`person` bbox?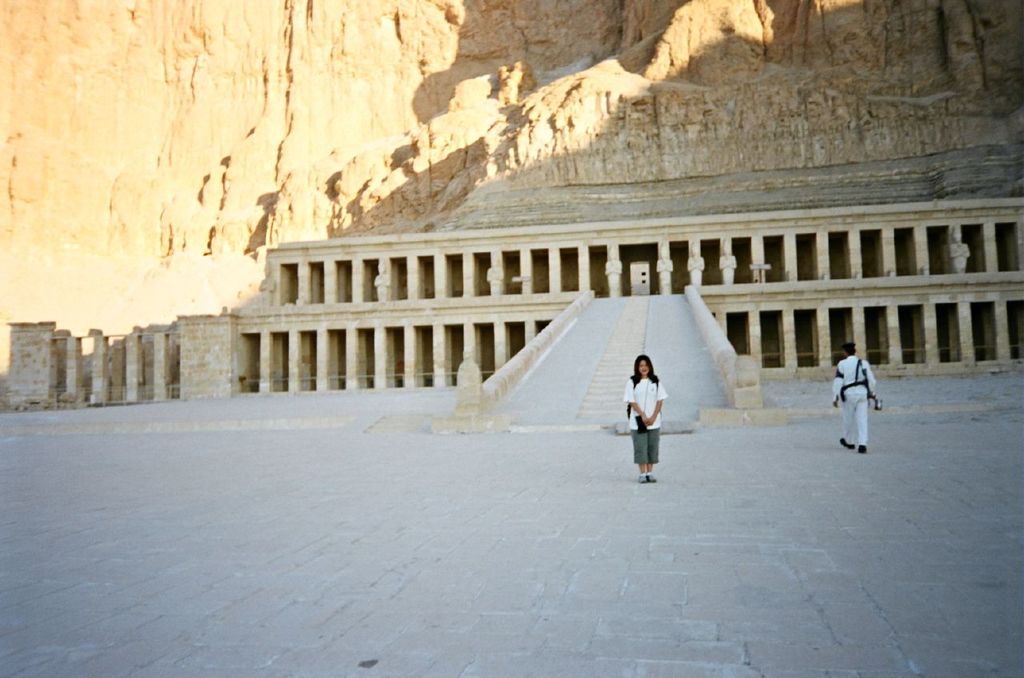
box(830, 338, 878, 453)
